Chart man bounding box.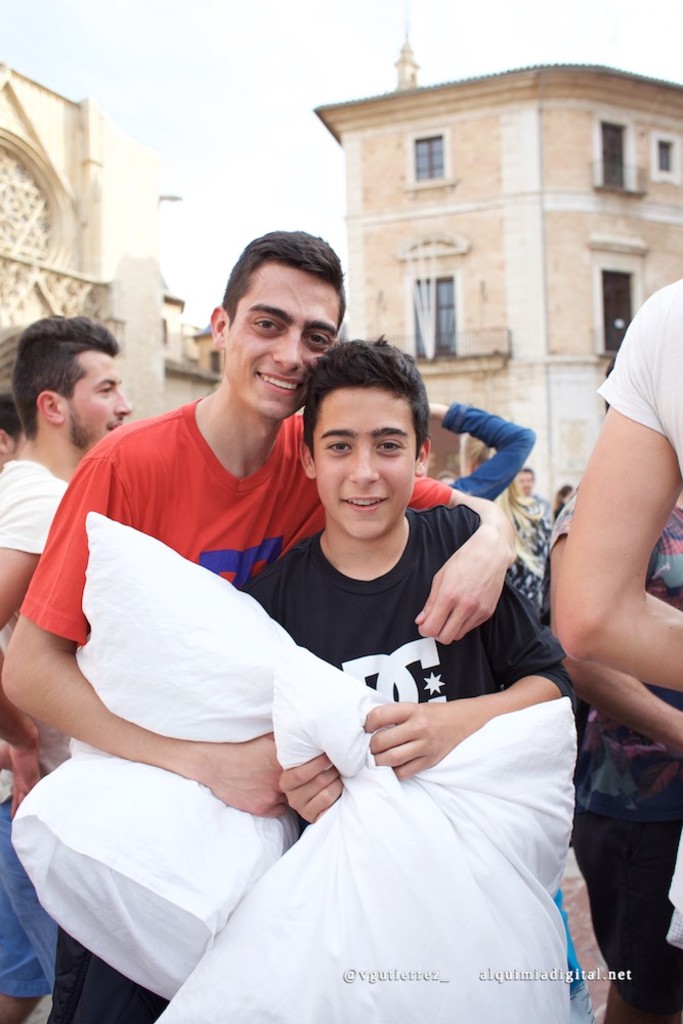
Charted: {"x1": 232, "y1": 313, "x2": 599, "y2": 1023}.
